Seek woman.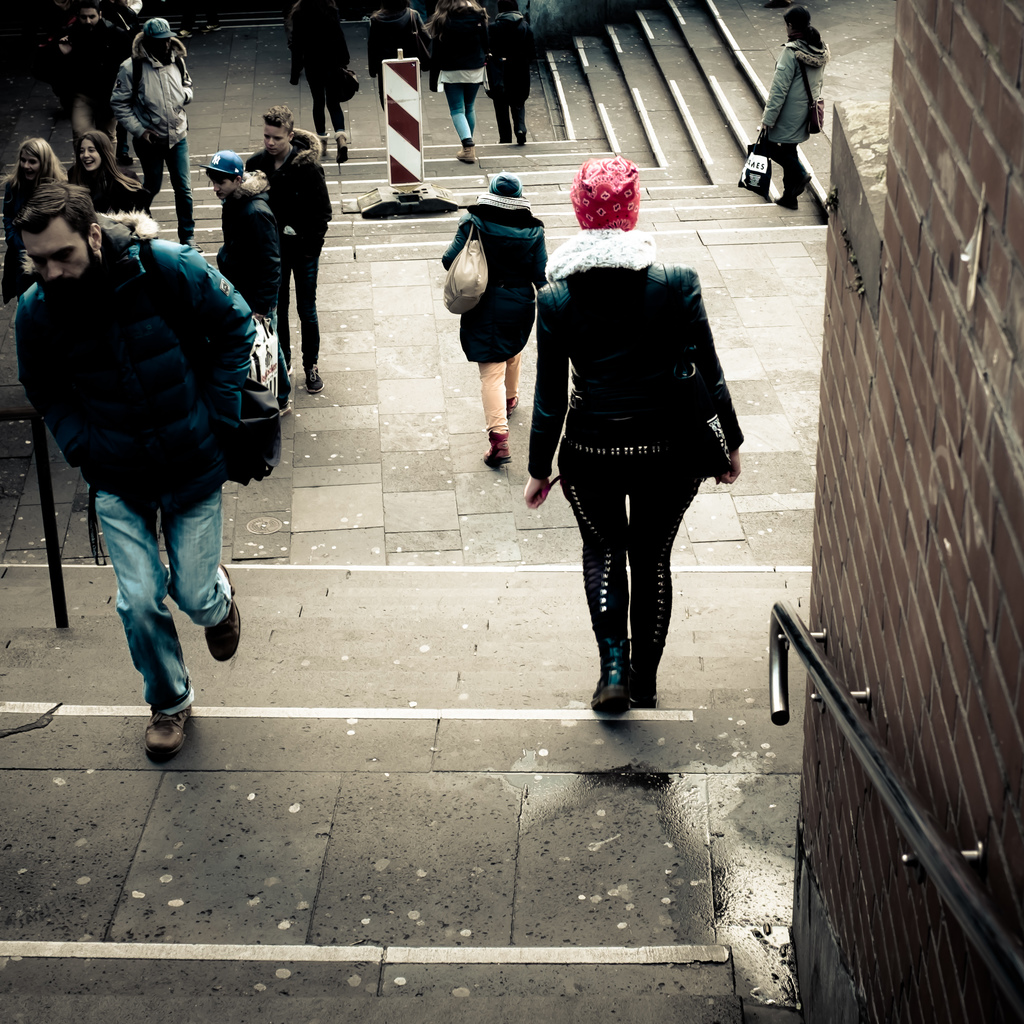
Rect(509, 156, 744, 710).
